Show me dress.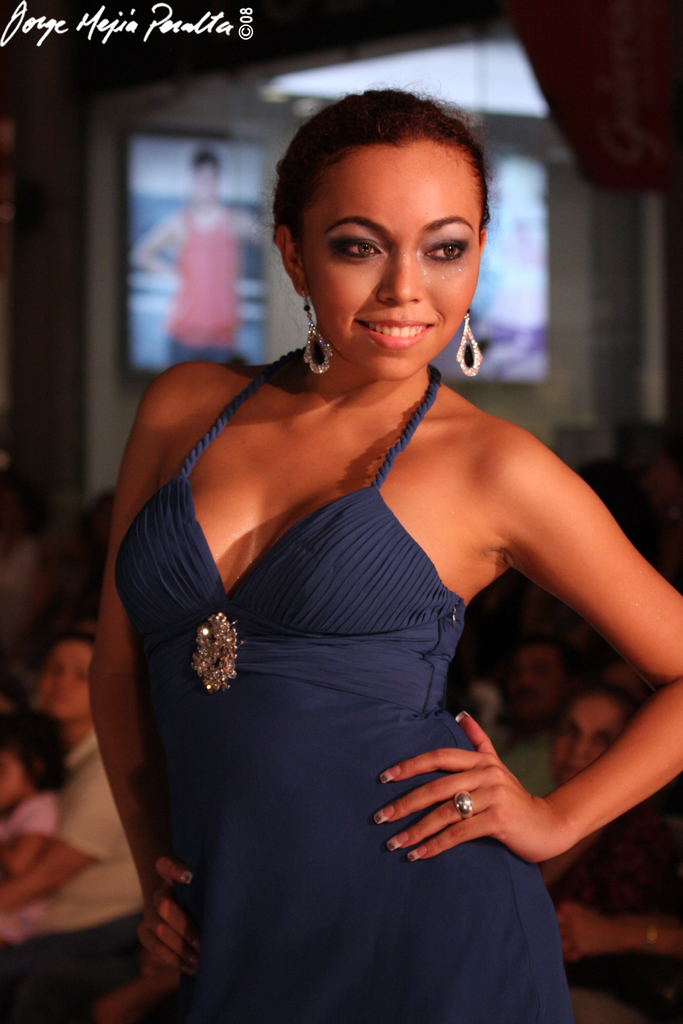
dress is here: 115 344 575 1023.
